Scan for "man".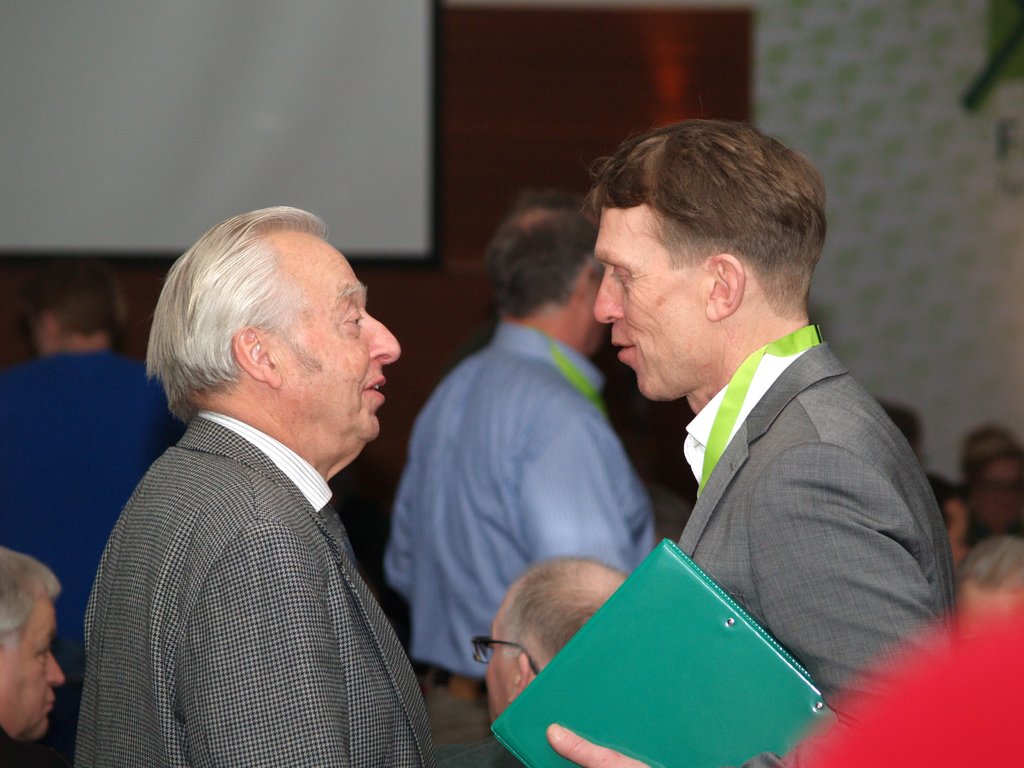
Scan result: select_region(546, 117, 959, 767).
